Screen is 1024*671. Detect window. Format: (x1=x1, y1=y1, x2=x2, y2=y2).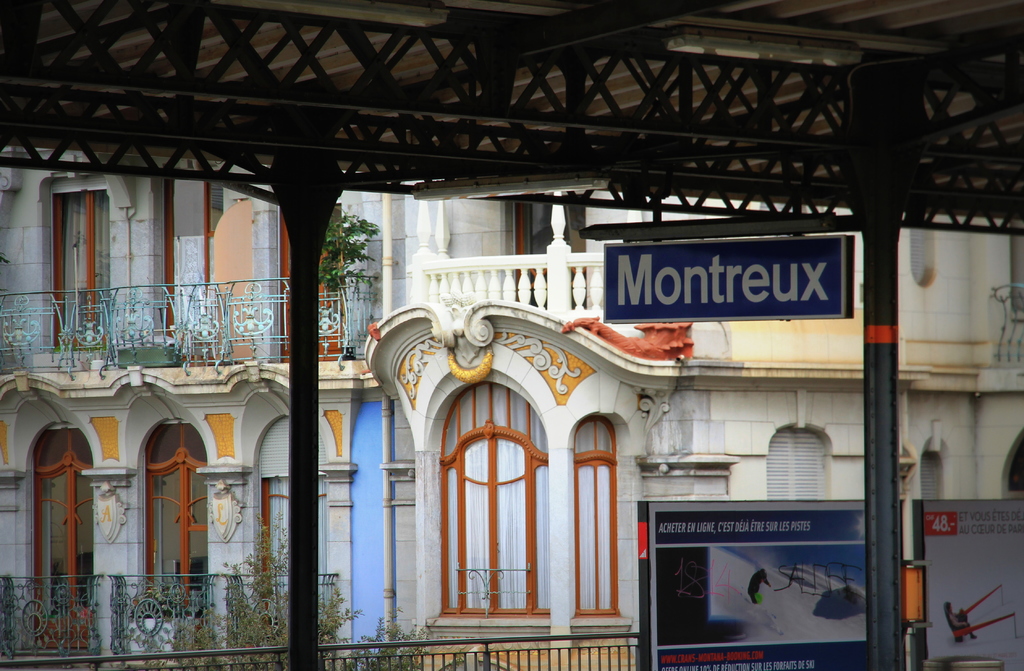
(x1=434, y1=382, x2=556, y2=621).
